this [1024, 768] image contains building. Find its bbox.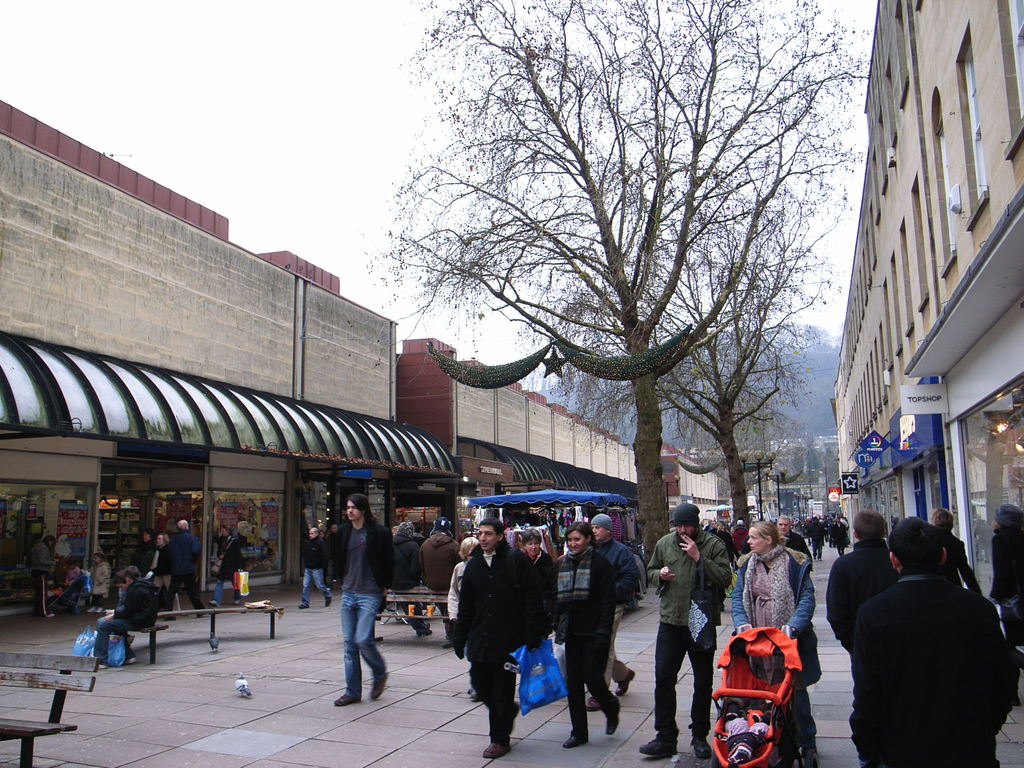
0 97 465 620.
